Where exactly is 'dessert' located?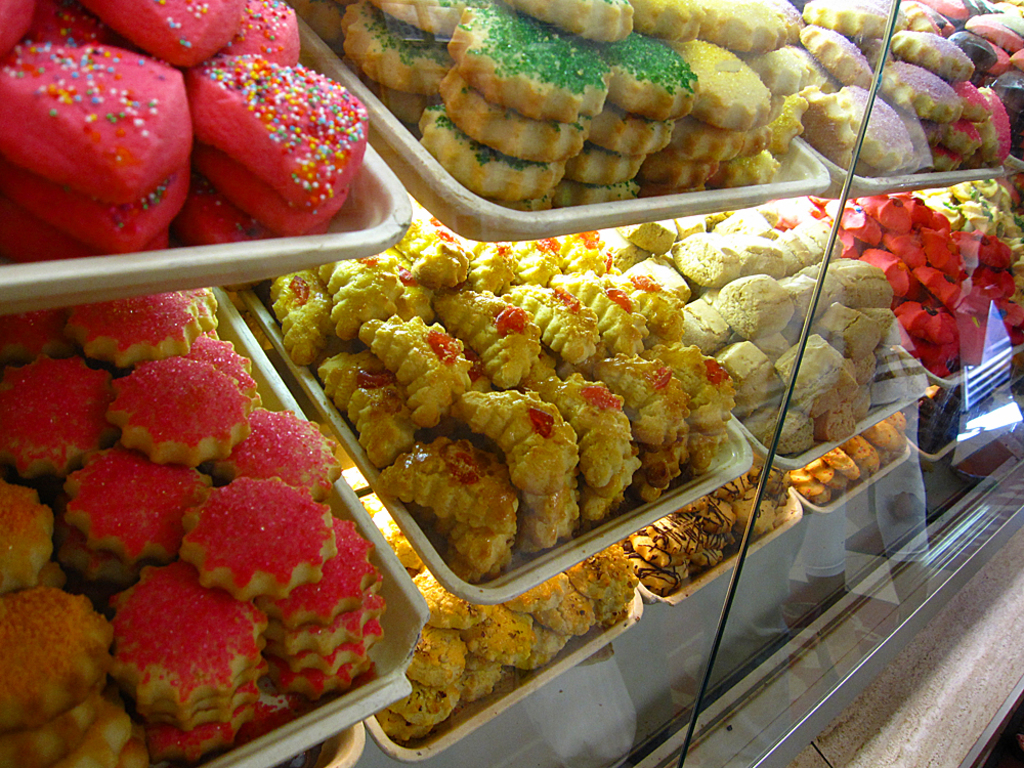
Its bounding box is detection(399, 687, 461, 723).
